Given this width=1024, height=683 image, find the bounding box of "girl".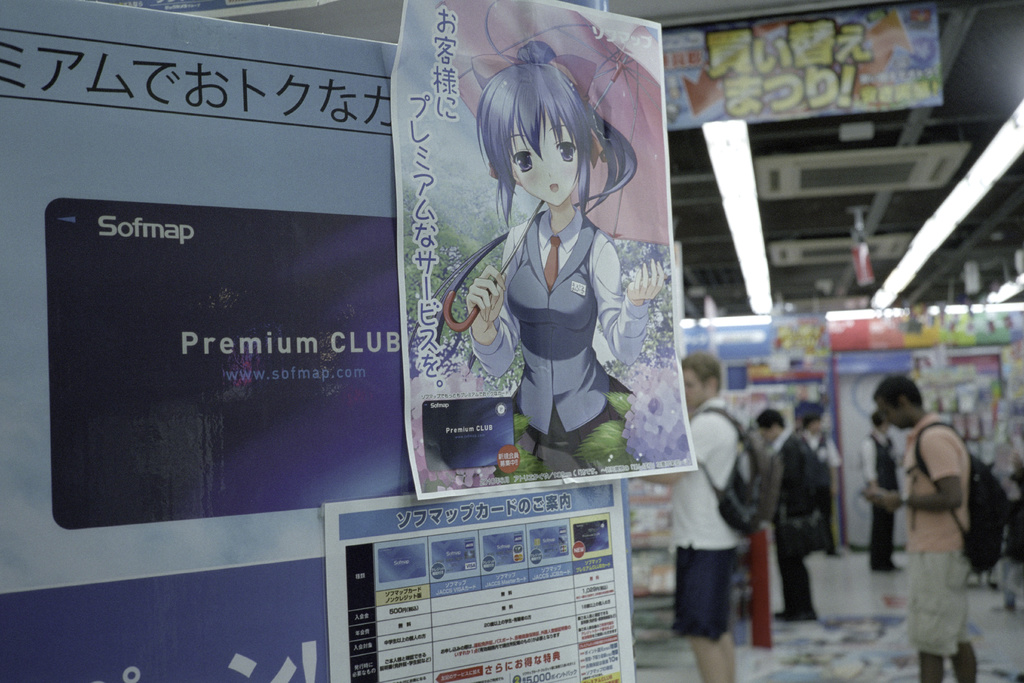
[x1=462, y1=41, x2=664, y2=470].
